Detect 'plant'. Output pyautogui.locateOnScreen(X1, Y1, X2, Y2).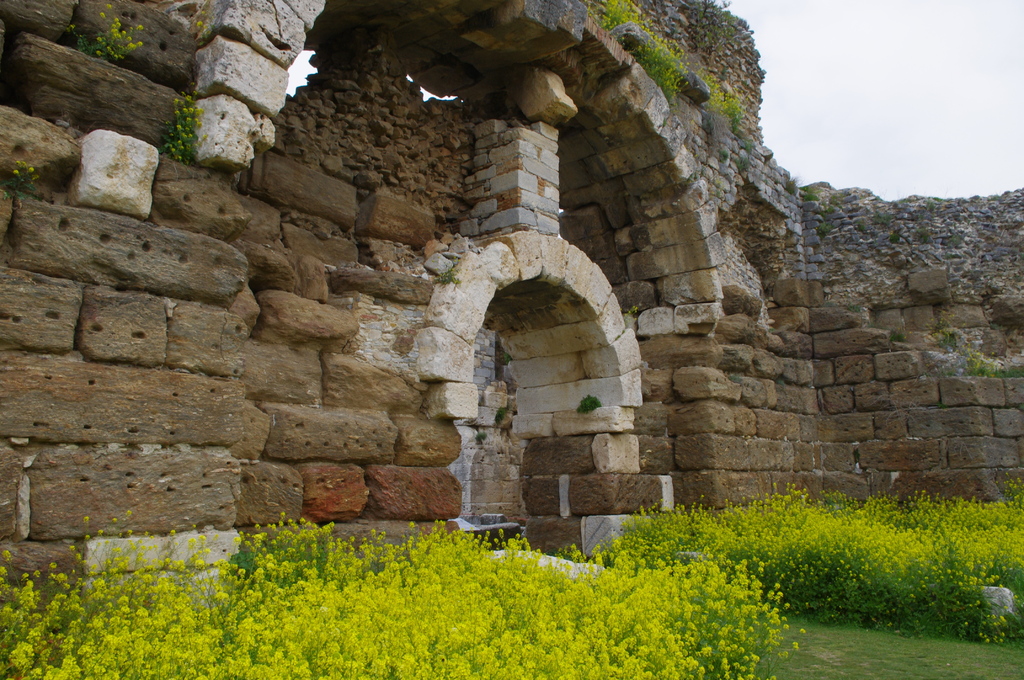
pyautogui.locateOnScreen(493, 409, 506, 425).
